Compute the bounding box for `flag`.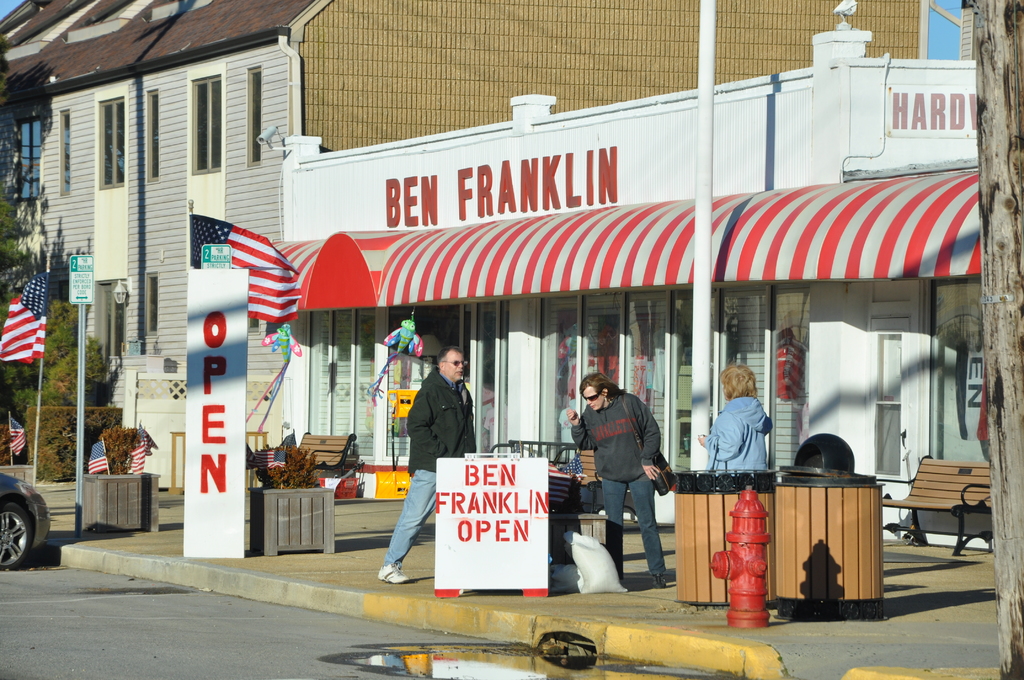
select_region(189, 222, 294, 323).
